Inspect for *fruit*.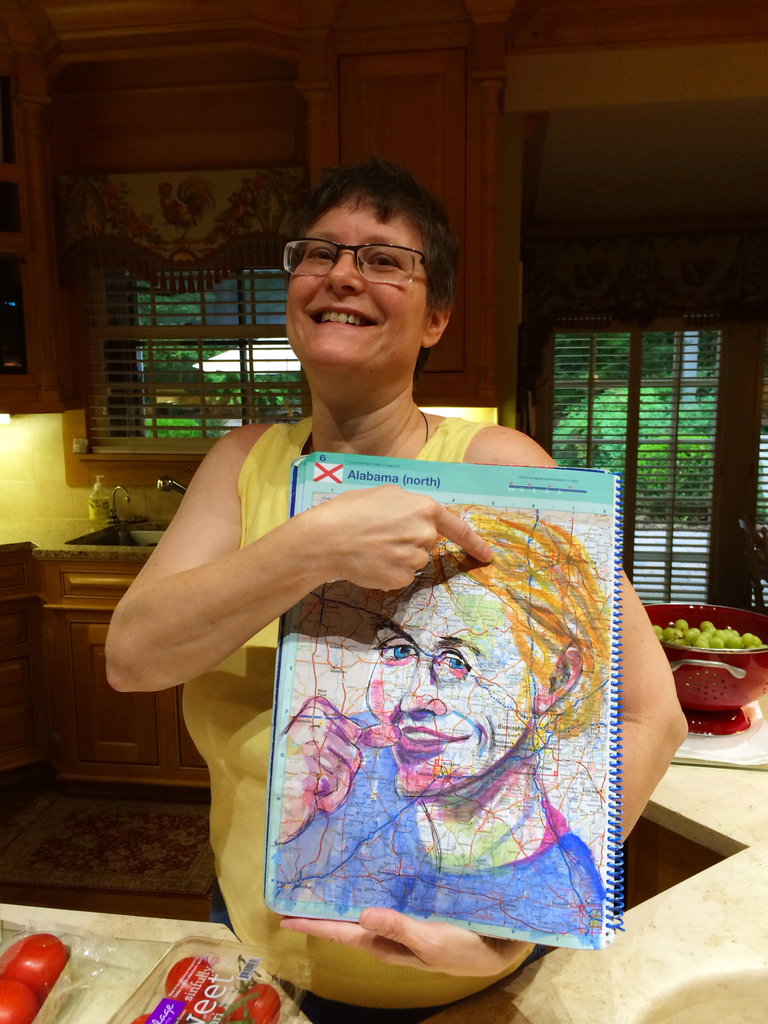
Inspection: box(221, 984, 282, 1023).
